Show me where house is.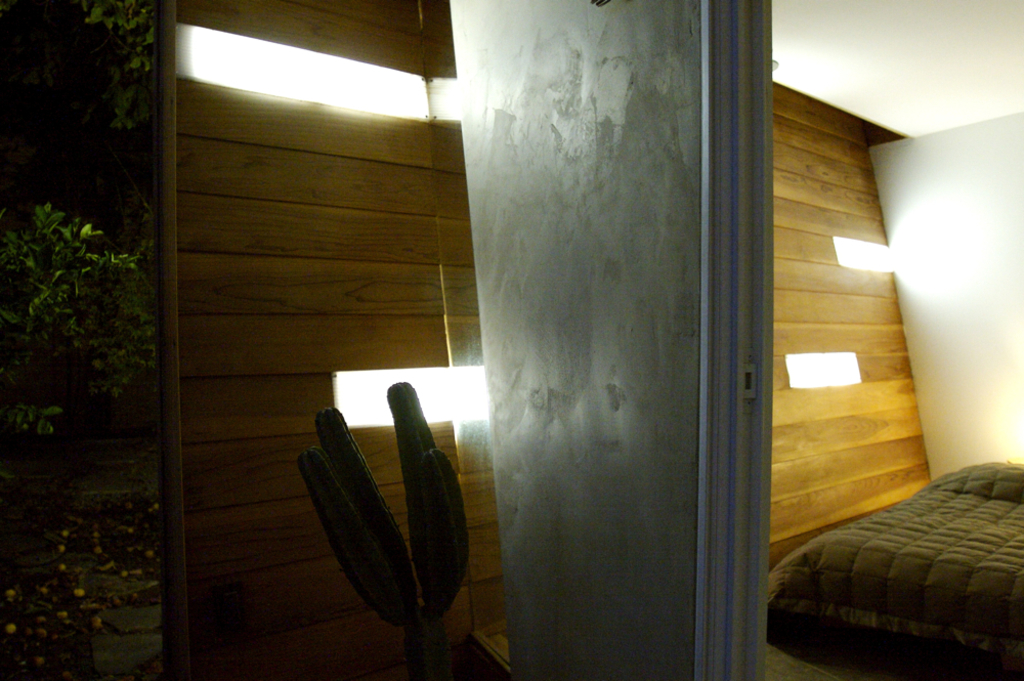
house is at box=[0, 0, 1023, 680].
